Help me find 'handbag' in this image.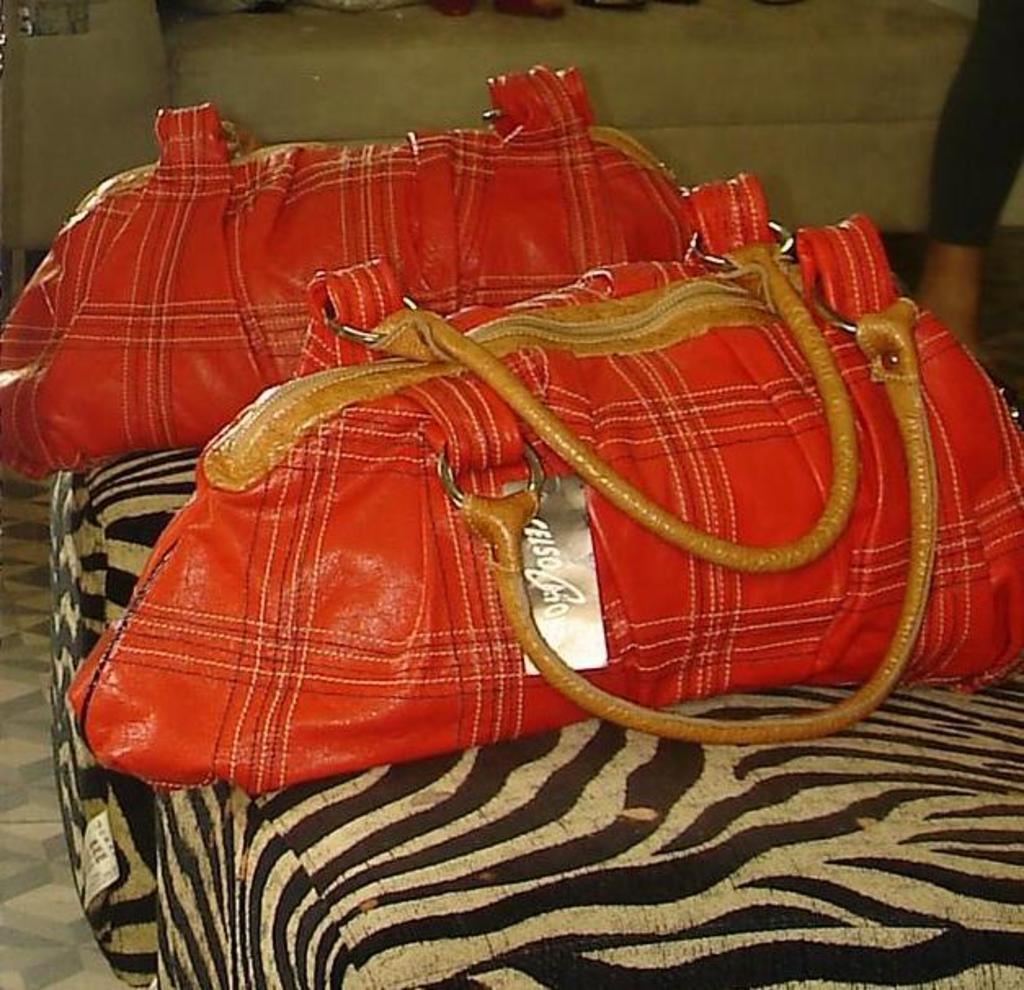
Found it: box(0, 60, 709, 485).
